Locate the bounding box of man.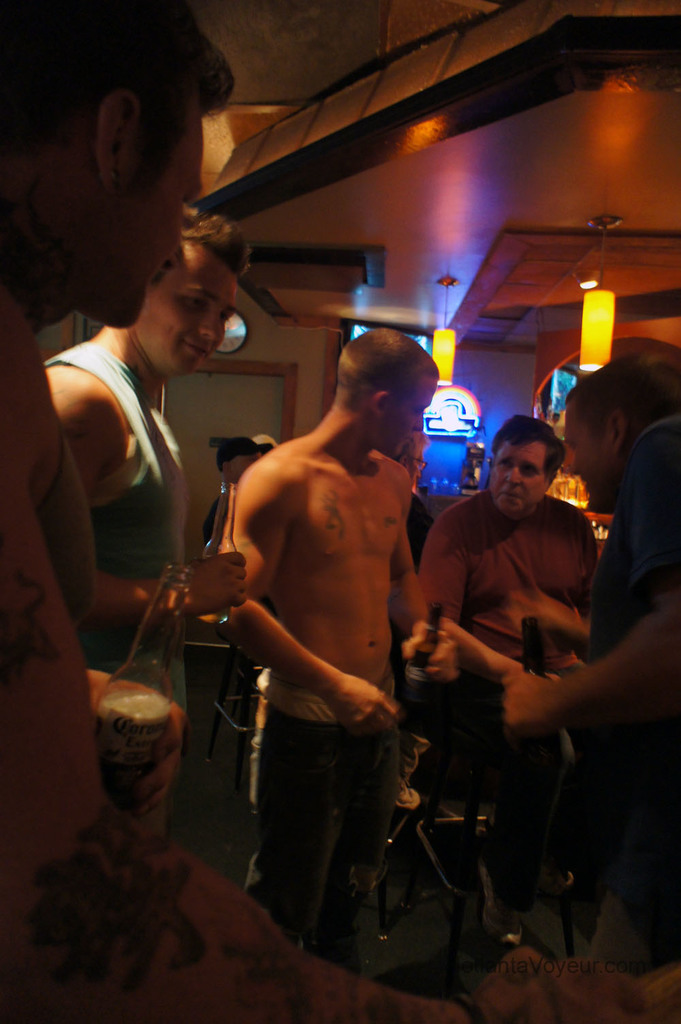
Bounding box: l=502, t=350, r=680, b=965.
